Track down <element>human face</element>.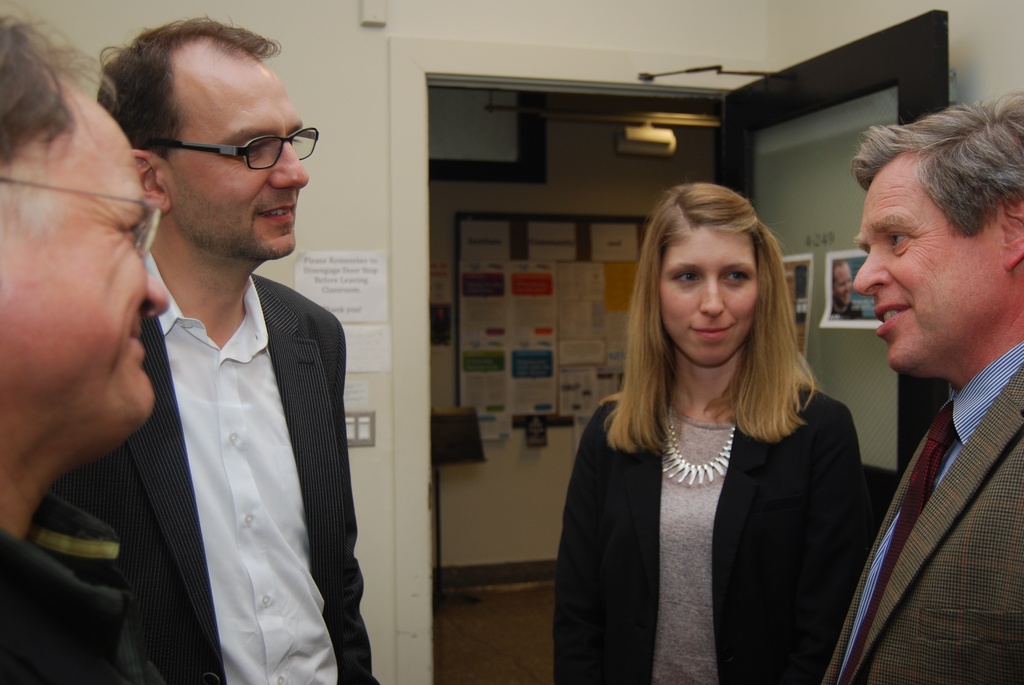
Tracked to (856,173,1008,374).
